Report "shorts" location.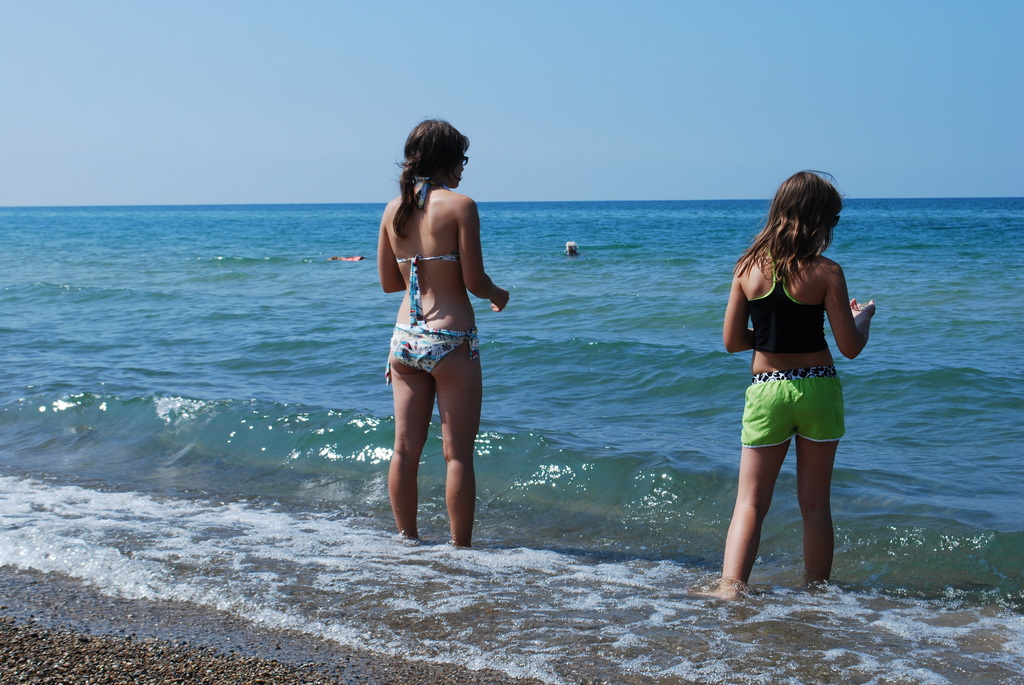
Report: <bbox>760, 394, 872, 446</bbox>.
